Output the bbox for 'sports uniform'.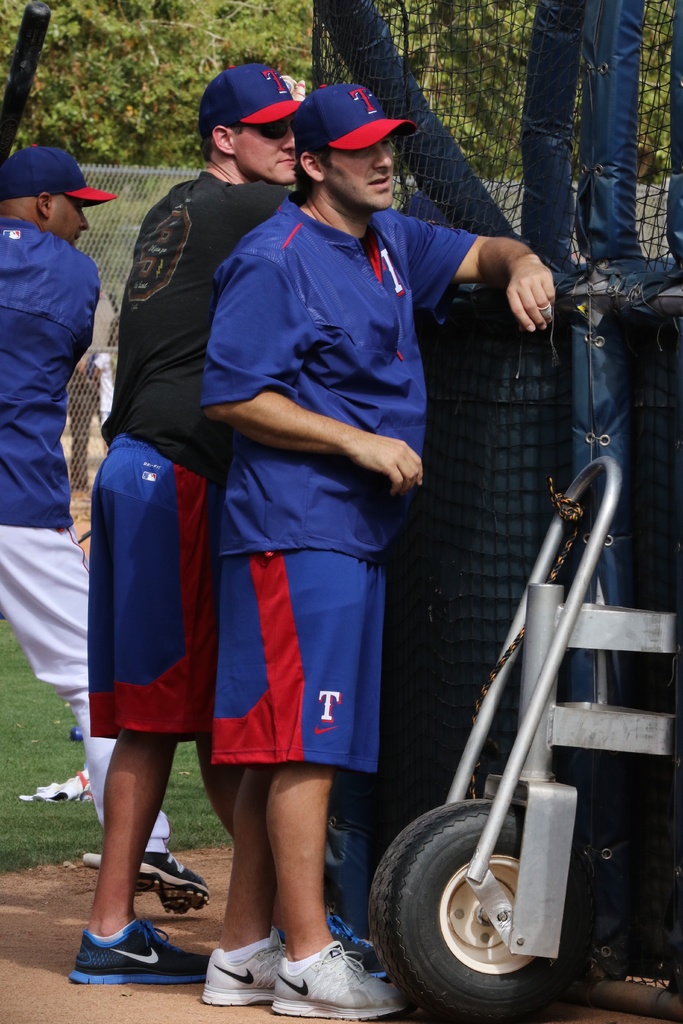
{"left": 0, "top": 223, "right": 169, "bottom": 853}.
